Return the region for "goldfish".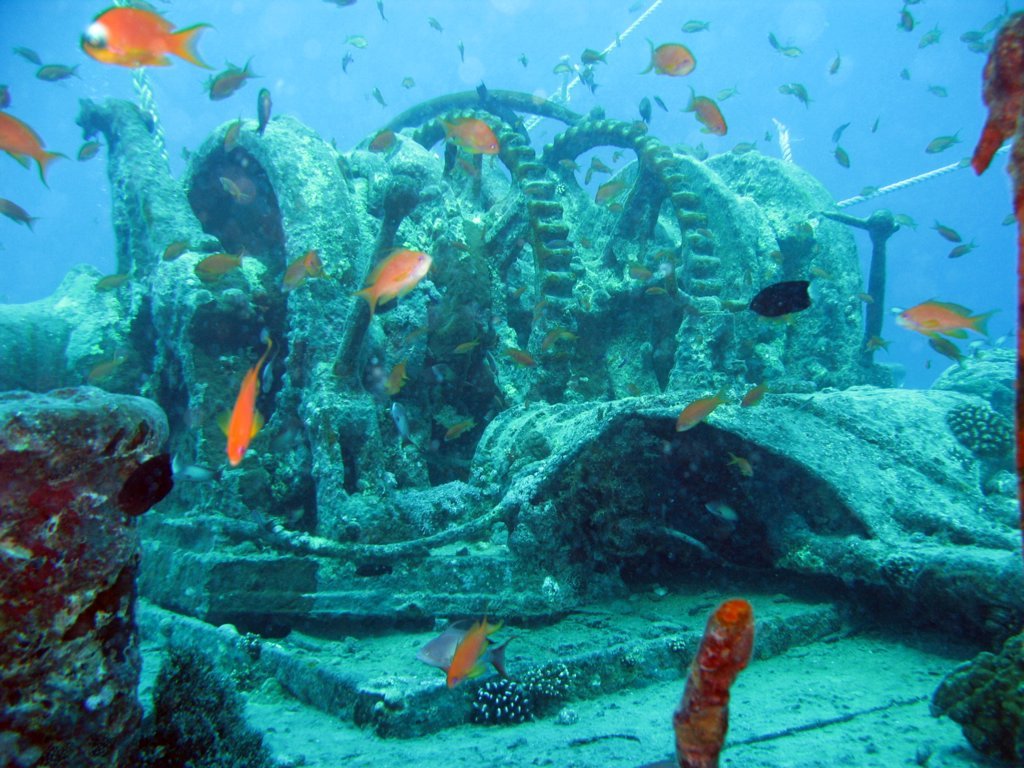
681 20 708 34.
